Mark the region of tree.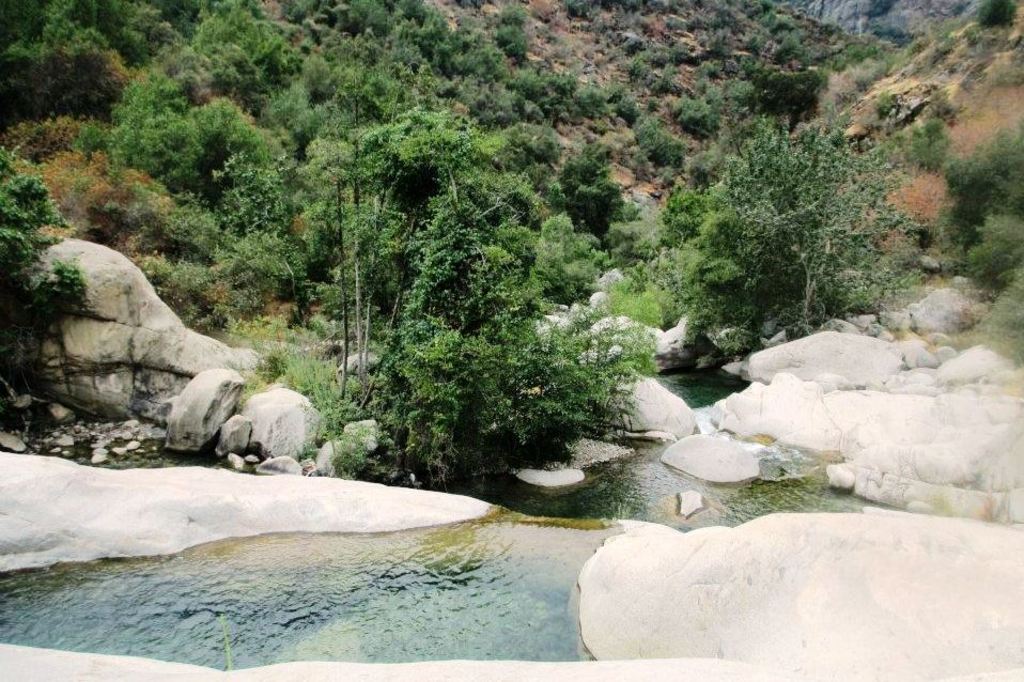
Region: 337,102,665,483.
